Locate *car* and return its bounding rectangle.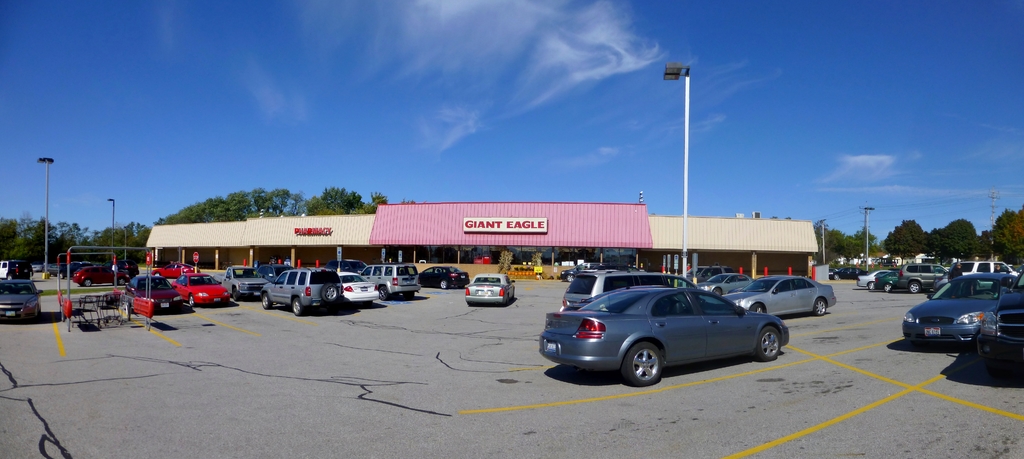
(x1=109, y1=272, x2=184, y2=313).
